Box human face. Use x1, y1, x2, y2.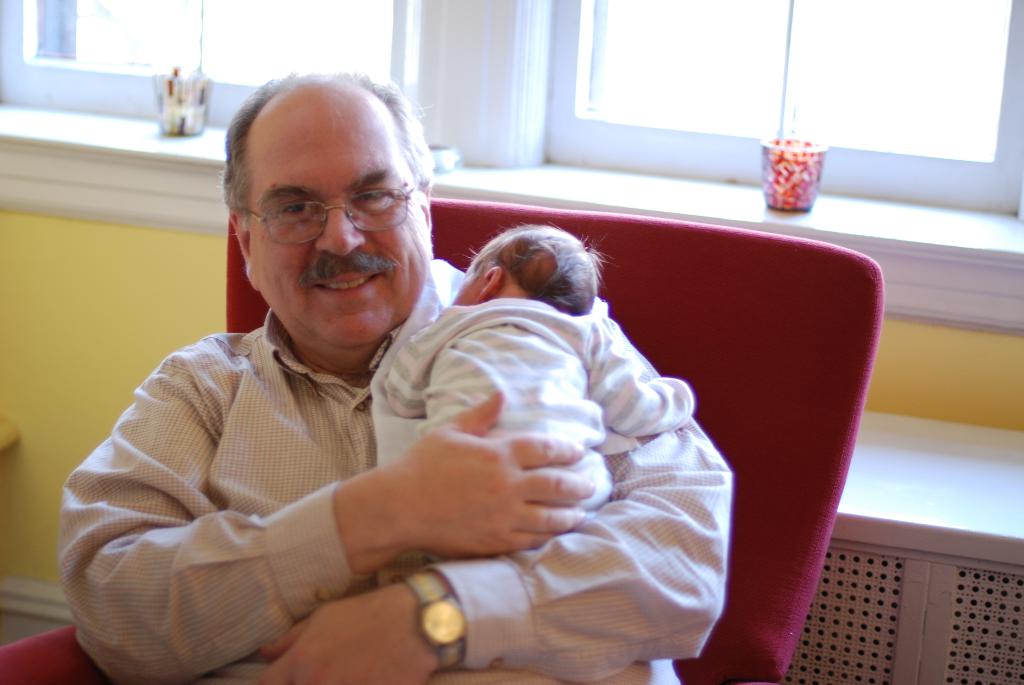
246, 110, 429, 346.
